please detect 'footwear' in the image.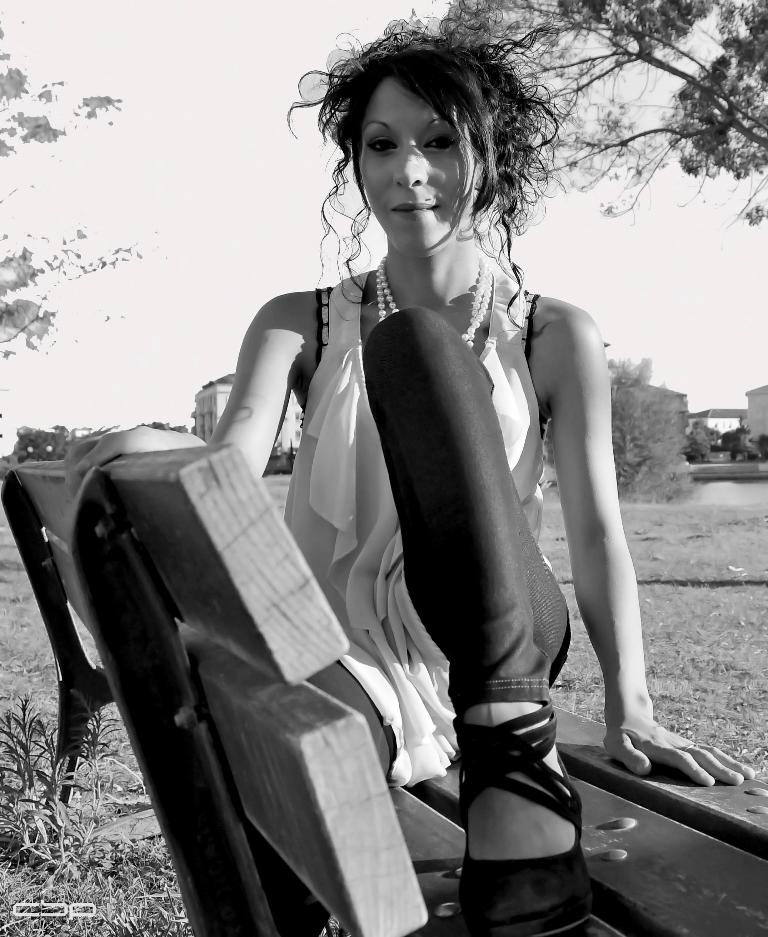
<bbox>443, 697, 613, 920</bbox>.
